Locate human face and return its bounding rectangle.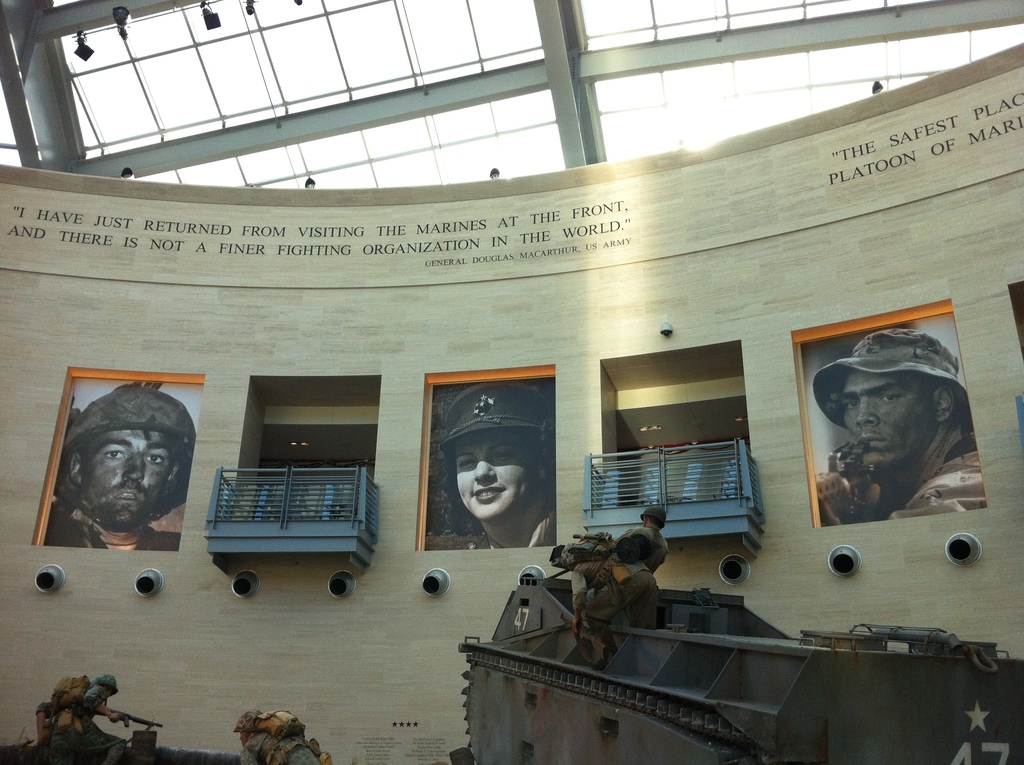
842,368,938,469.
